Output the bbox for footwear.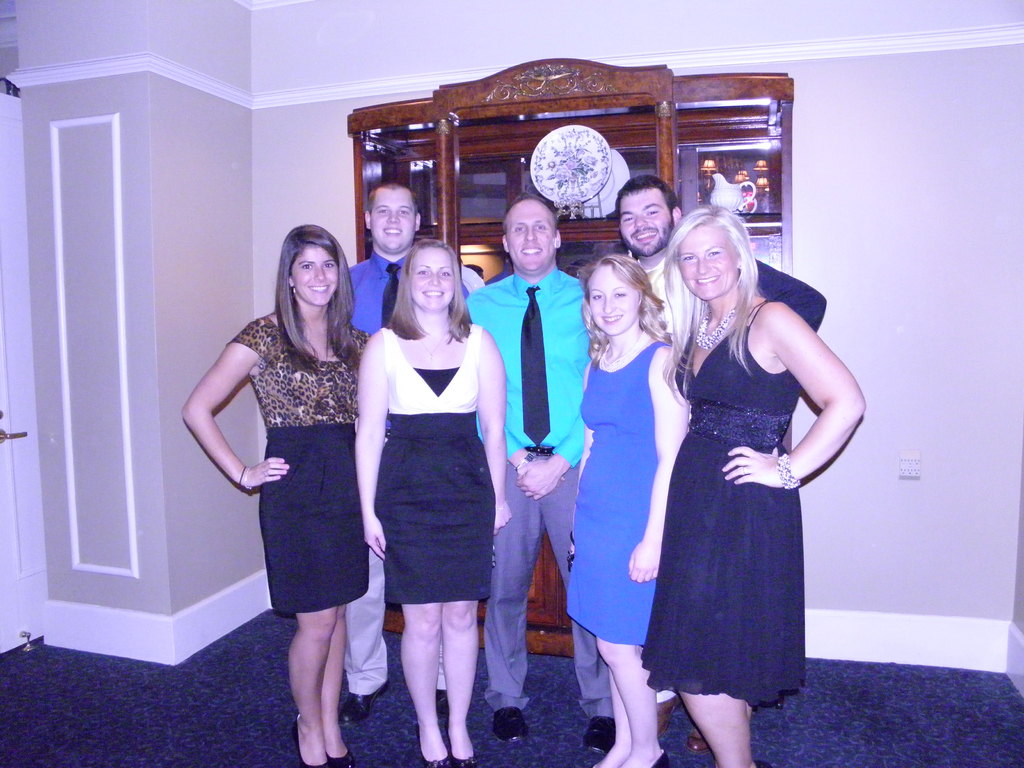
495/705/527/744.
